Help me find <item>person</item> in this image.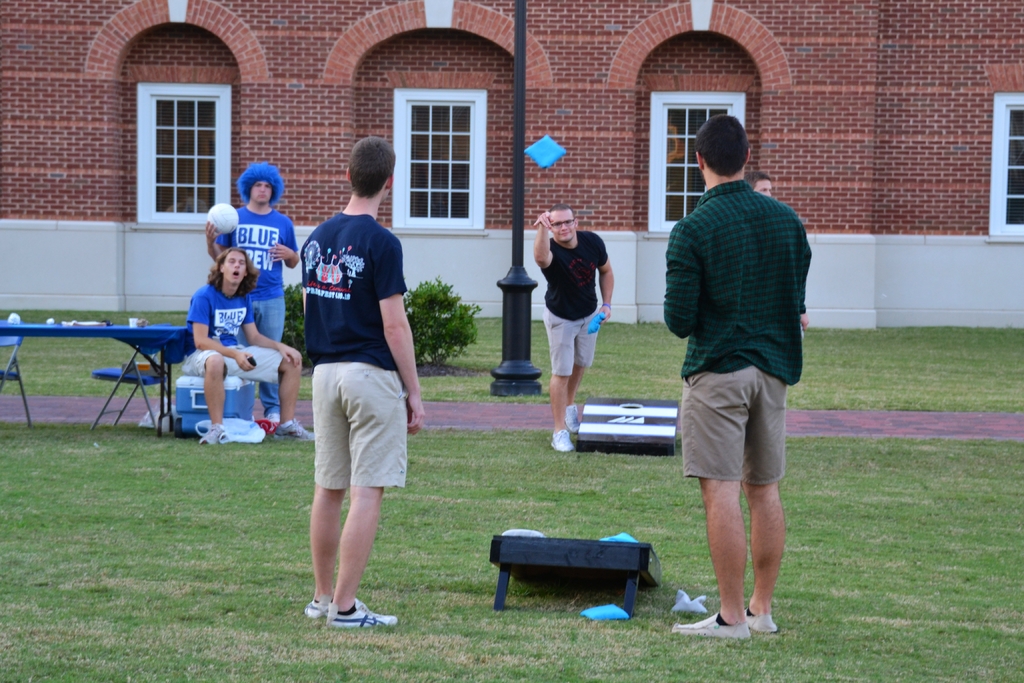
Found it: [x1=203, y1=167, x2=299, y2=428].
